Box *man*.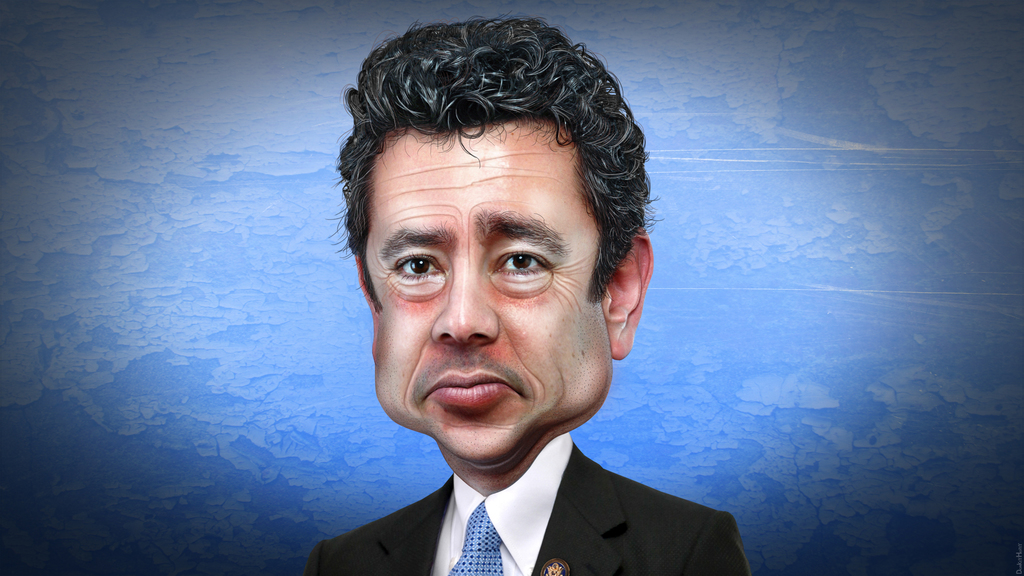
{"left": 247, "top": 29, "right": 754, "bottom": 575}.
